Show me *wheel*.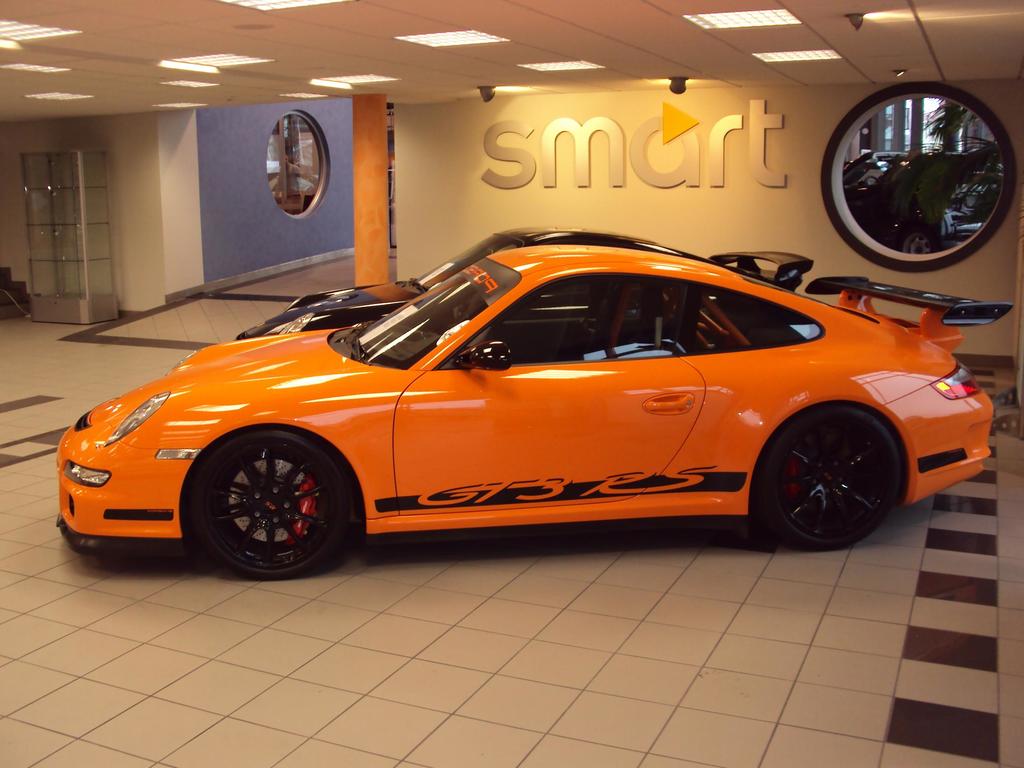
*wheel* is here: crop(758, 404, 907, 549).
